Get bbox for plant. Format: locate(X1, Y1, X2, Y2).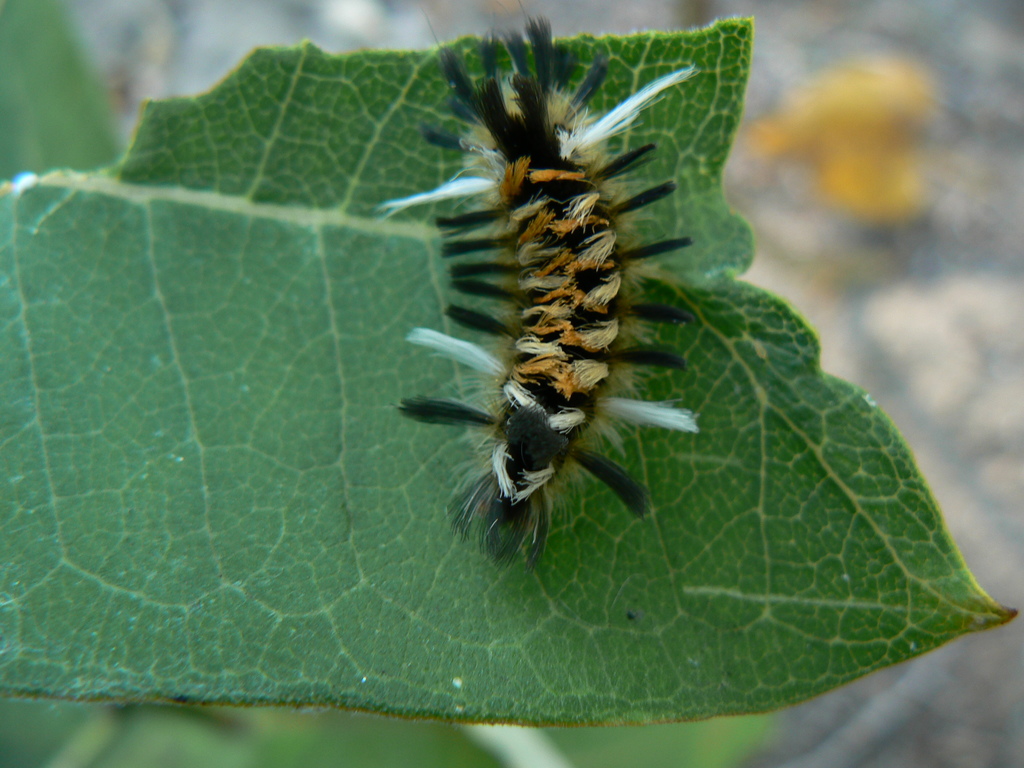
locate(0, 10, 1023, 767).
